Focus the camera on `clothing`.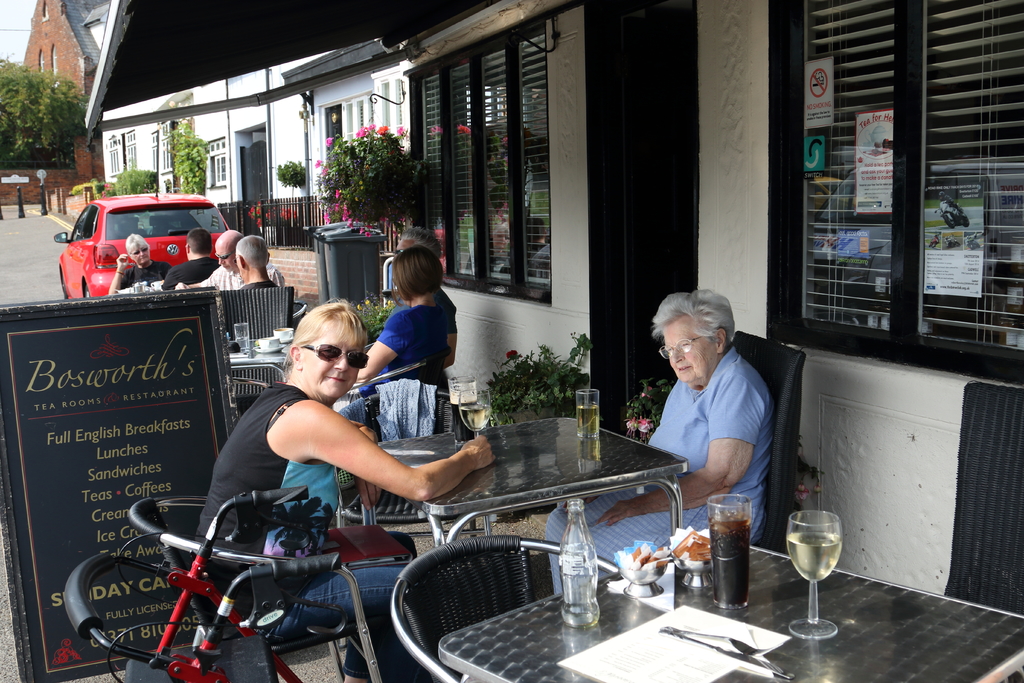
Focus region: (left=163, top=256, right=218, bottom=292).
